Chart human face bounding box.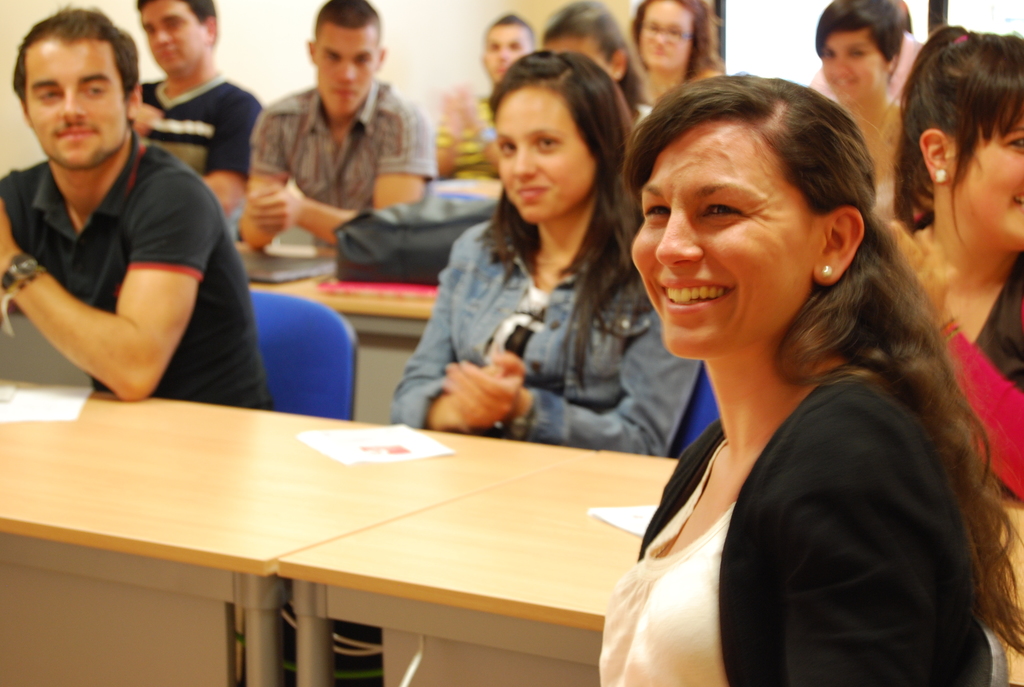
Charted: select_region(497, 86, 596, 219).
